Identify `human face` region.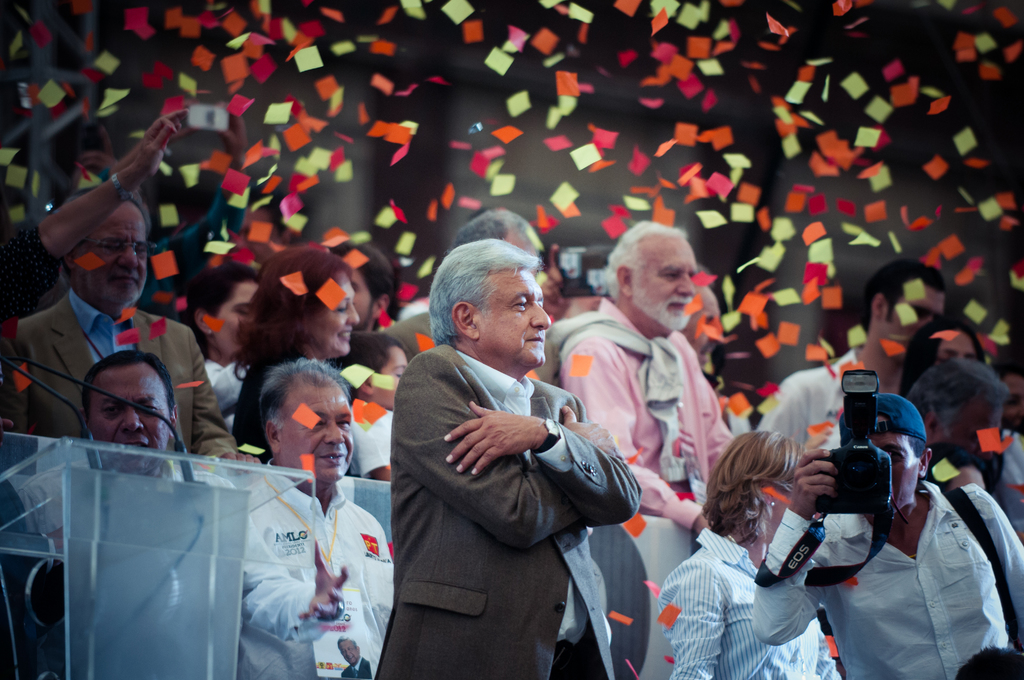
Region: select_region(308, 285, 360, 355).
